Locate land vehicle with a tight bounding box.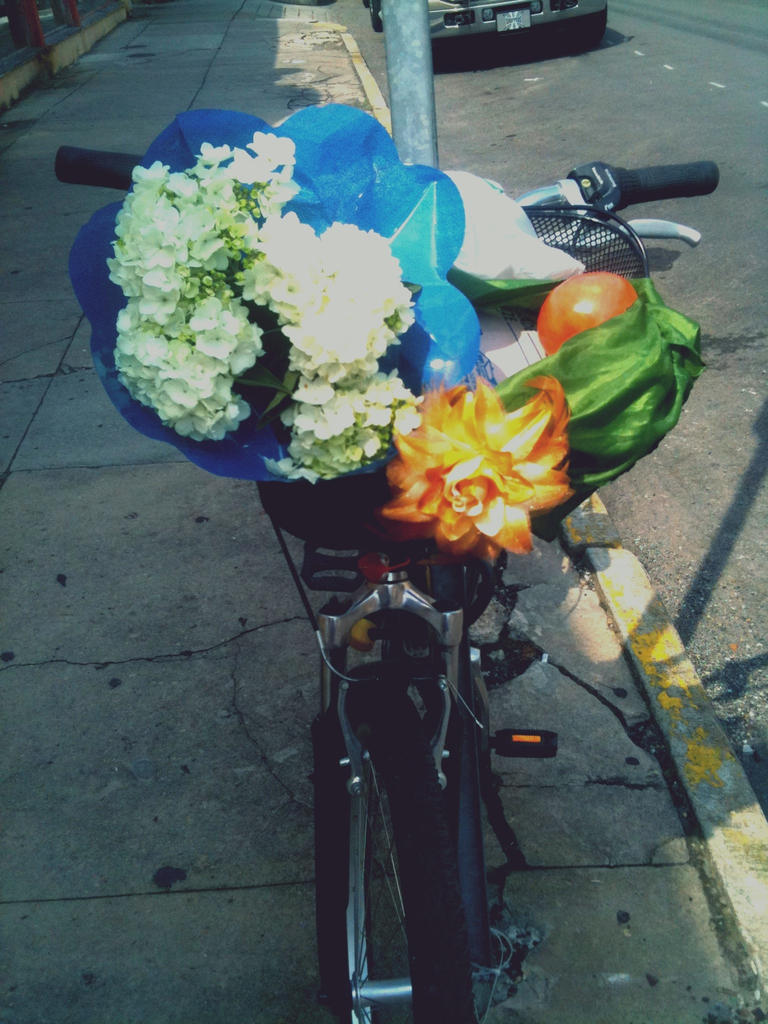
l=359, t=0, r=611, b=49.
